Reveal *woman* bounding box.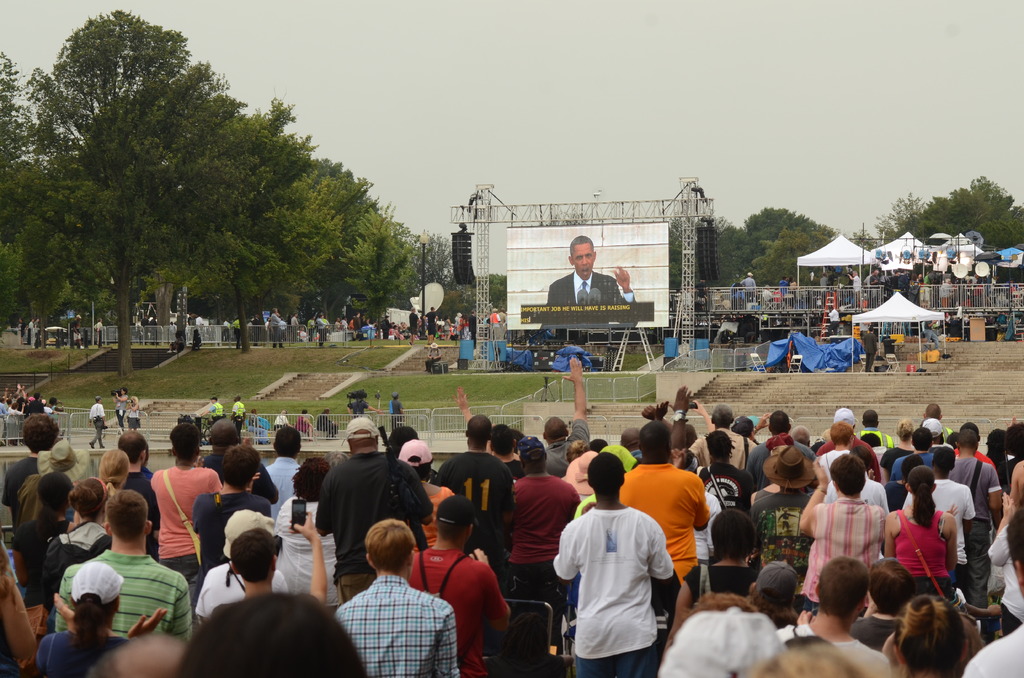
Revealed: <box>881,467,956,604</box>.
